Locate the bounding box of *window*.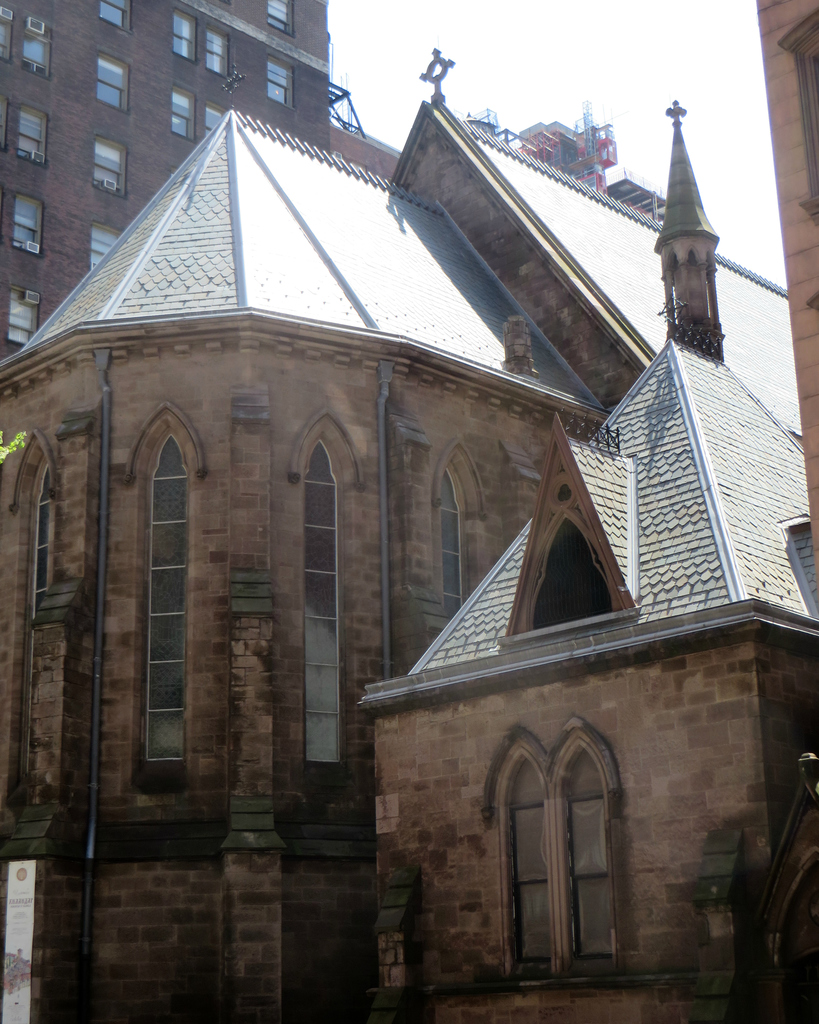
Bounding box: bbox=[143, 433, 185, 762].
